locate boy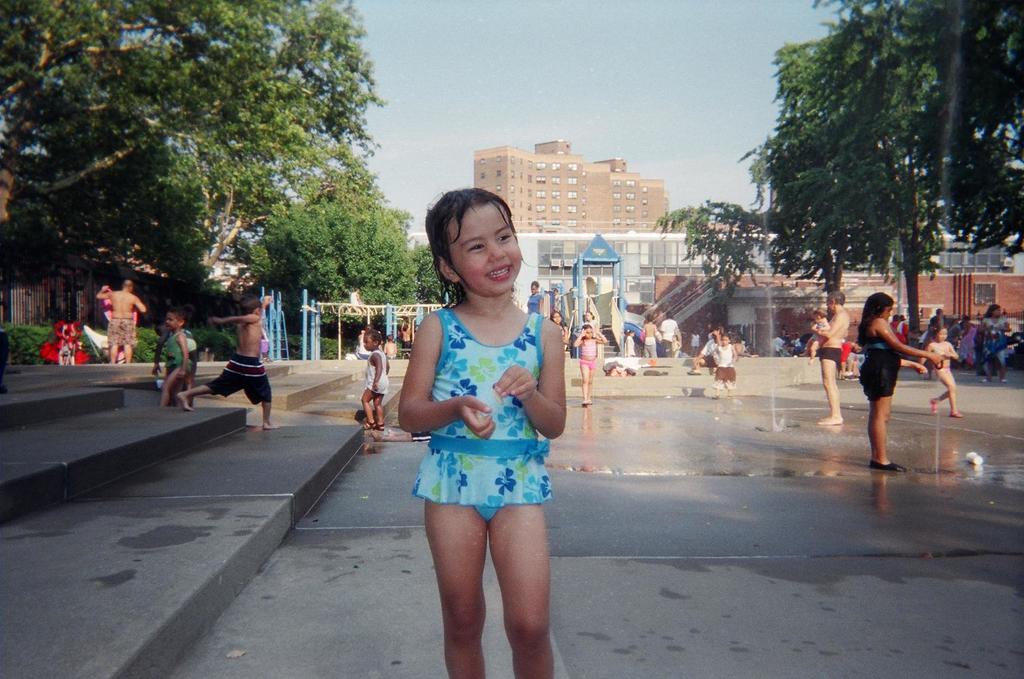
(178,291,278,428)
